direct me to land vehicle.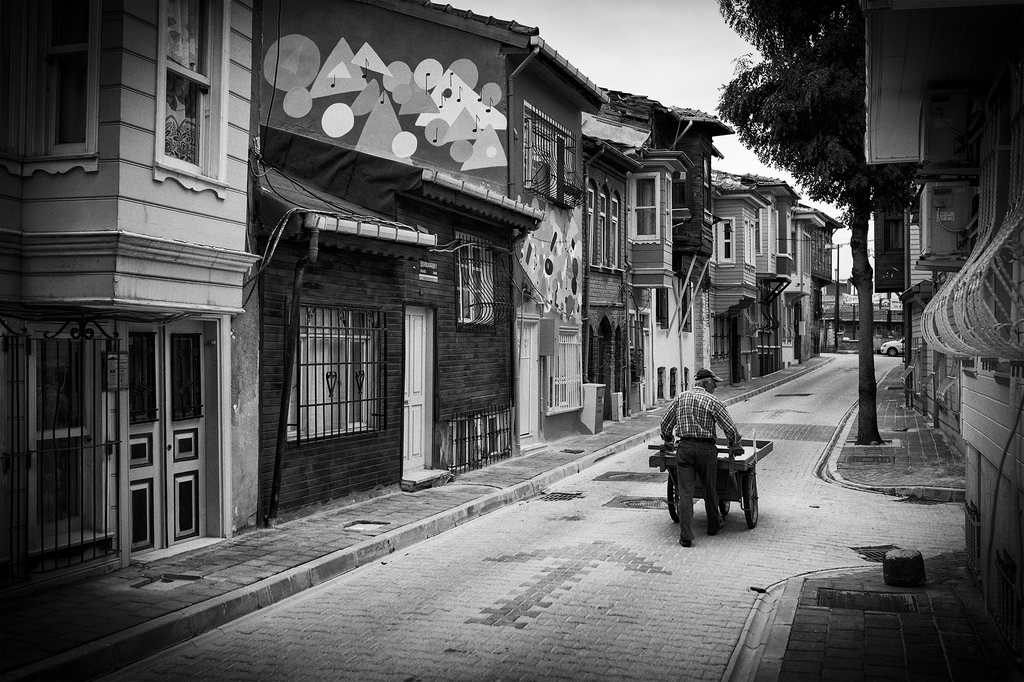
Direction: left=668, top=420, right=762, bottom=549.
